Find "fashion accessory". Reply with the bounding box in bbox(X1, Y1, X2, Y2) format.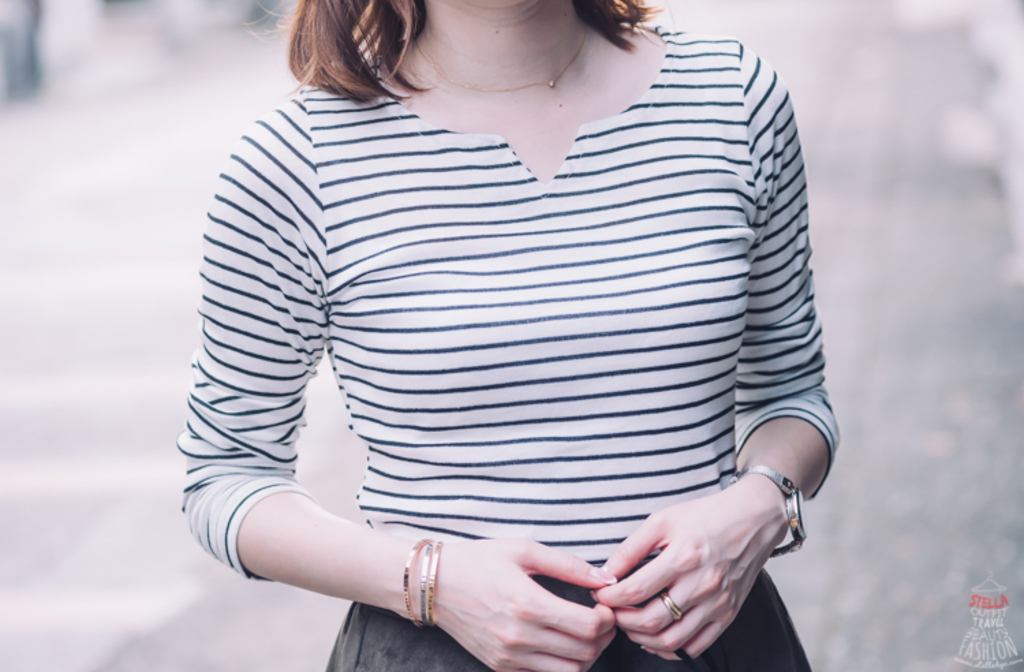
bbox(419, 538, 436, 628).
